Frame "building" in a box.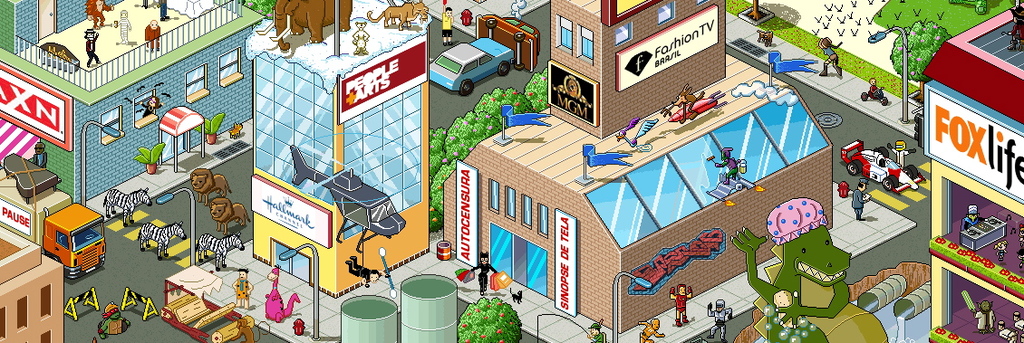
(x1=0, y1=225, x2=66, y2=342).
